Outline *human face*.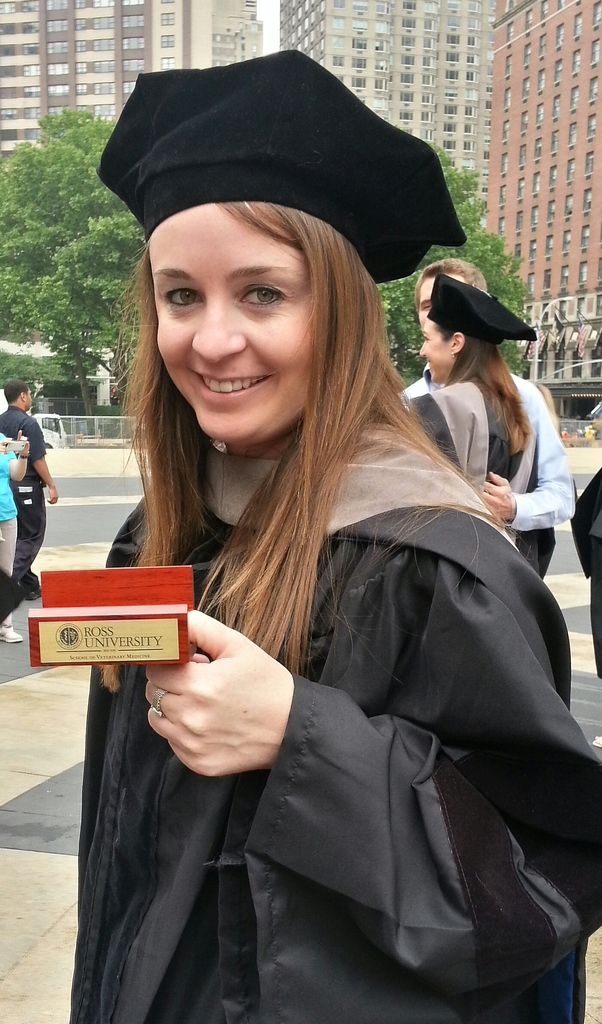
Outline: select_region(416, 278, 460, 328).
